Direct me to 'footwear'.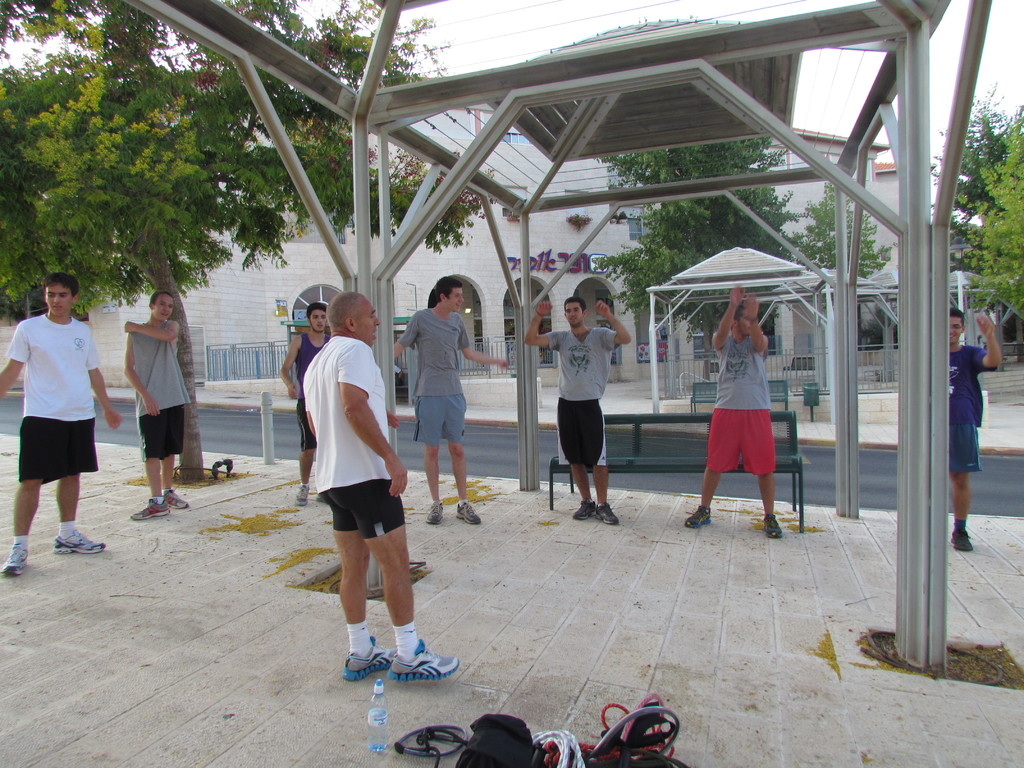
Direction: detection(51, 527, 106, 557).
